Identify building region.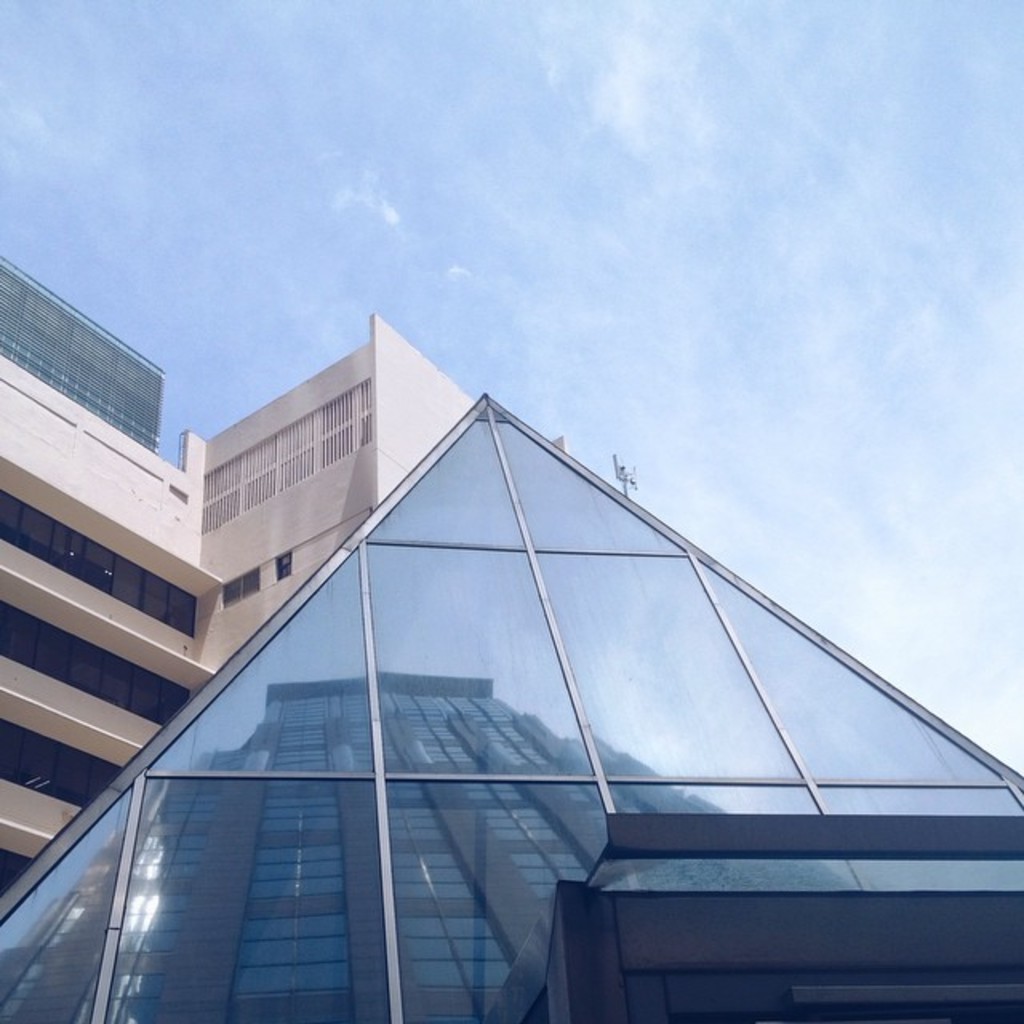
Region: 0, 245, 1022, 1022.
